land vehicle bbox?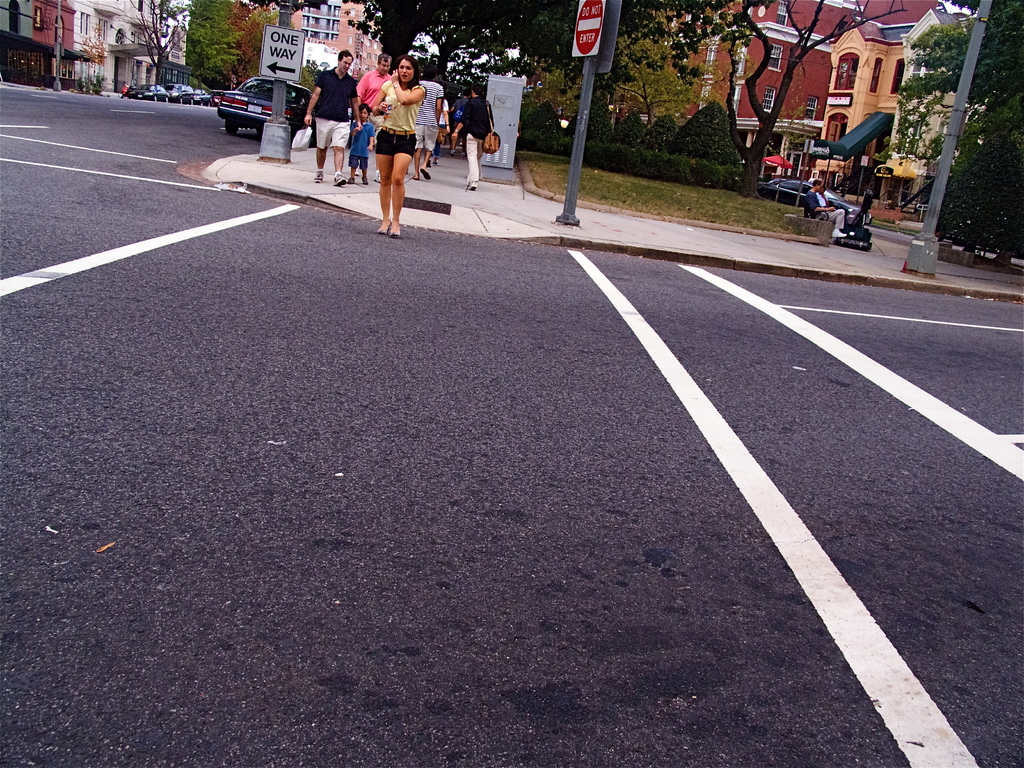
163, 81, 197, 104
